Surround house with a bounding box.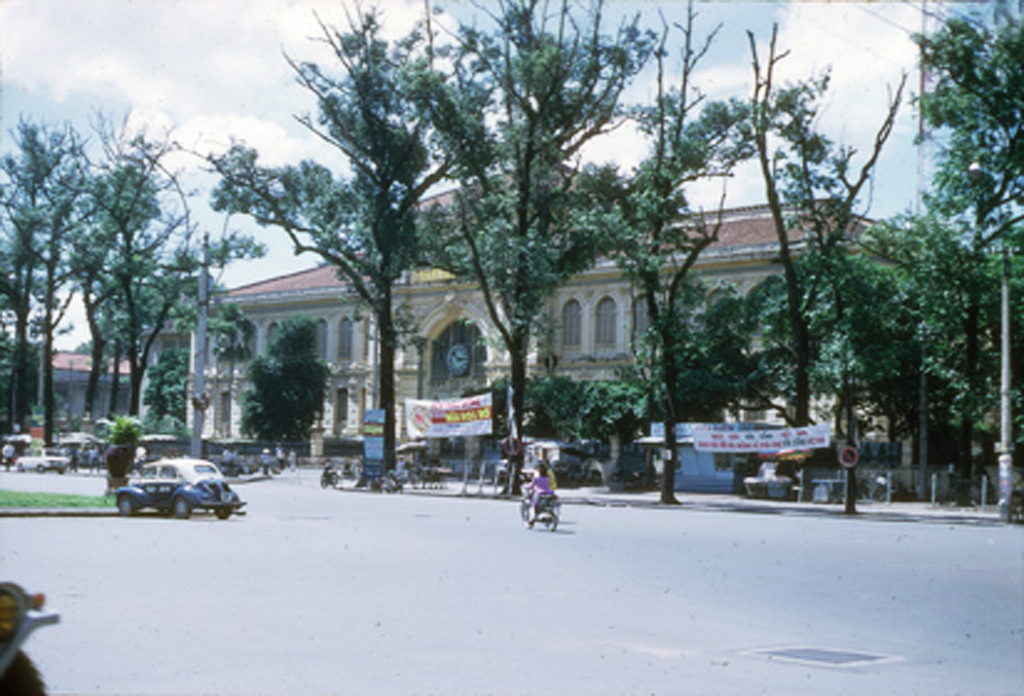
31,341,131,432.
